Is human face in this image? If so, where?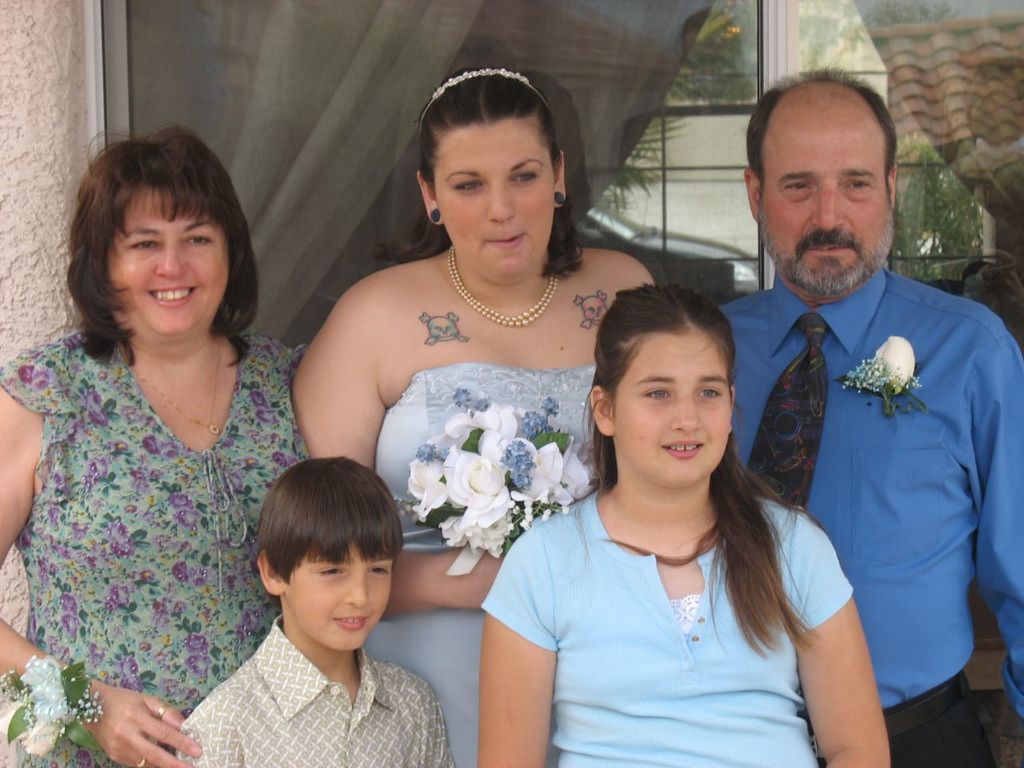
Yes, at [x1=615, y1=330, x2=735, y2=495].
